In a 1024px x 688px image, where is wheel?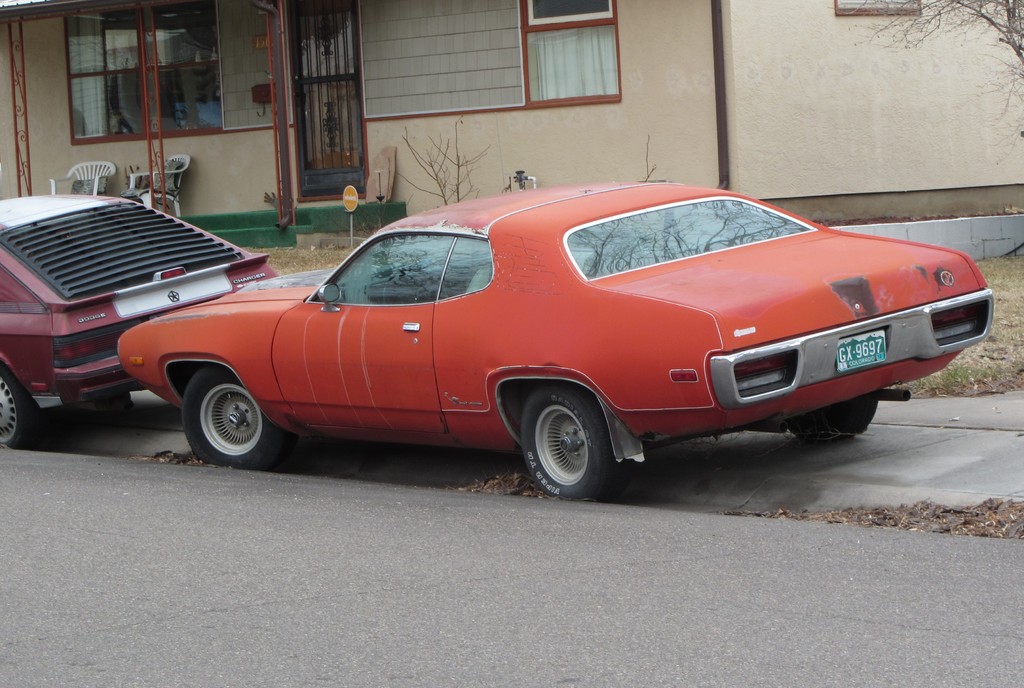
select_region(178, 361, 299, 471).
